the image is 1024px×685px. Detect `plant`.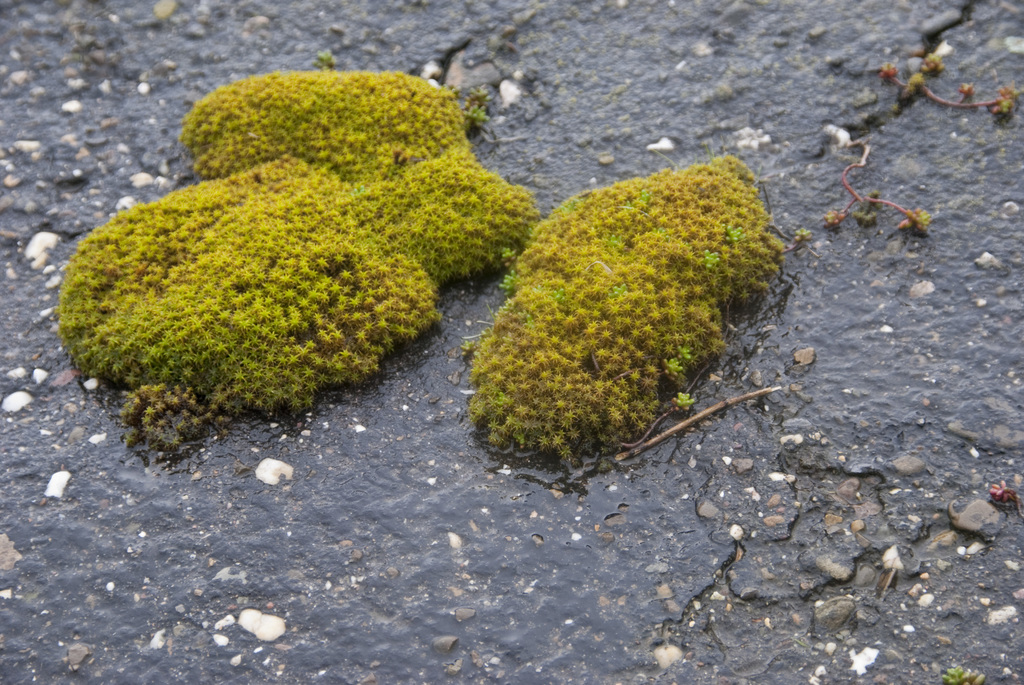
Detection: [x1=469, y1=146, x2=781, y2=469].
